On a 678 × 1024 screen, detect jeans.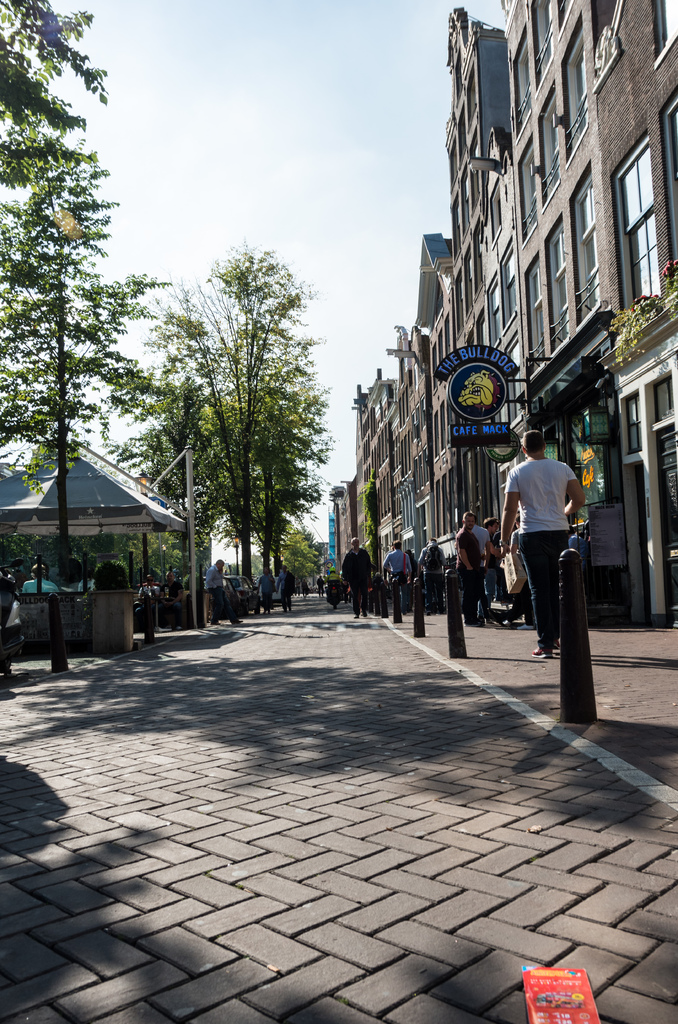
box(520, 524, 604, 709).
